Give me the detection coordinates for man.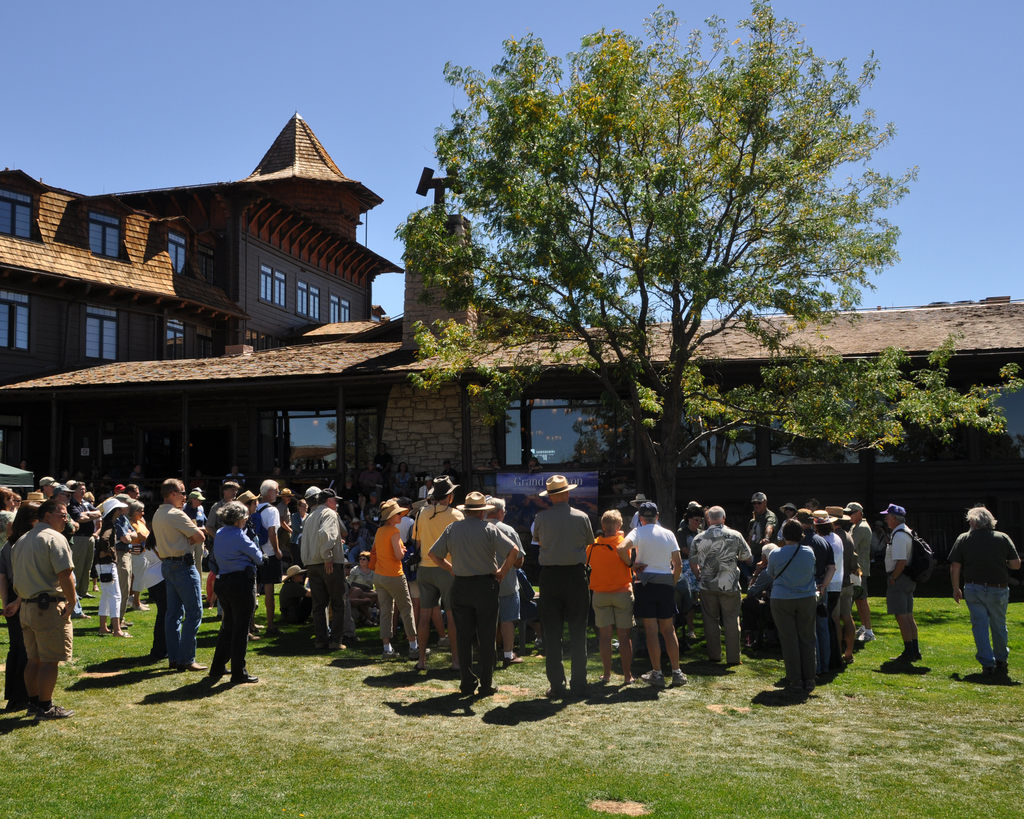
x1=301 y1=484 x2=361 y2=642.
